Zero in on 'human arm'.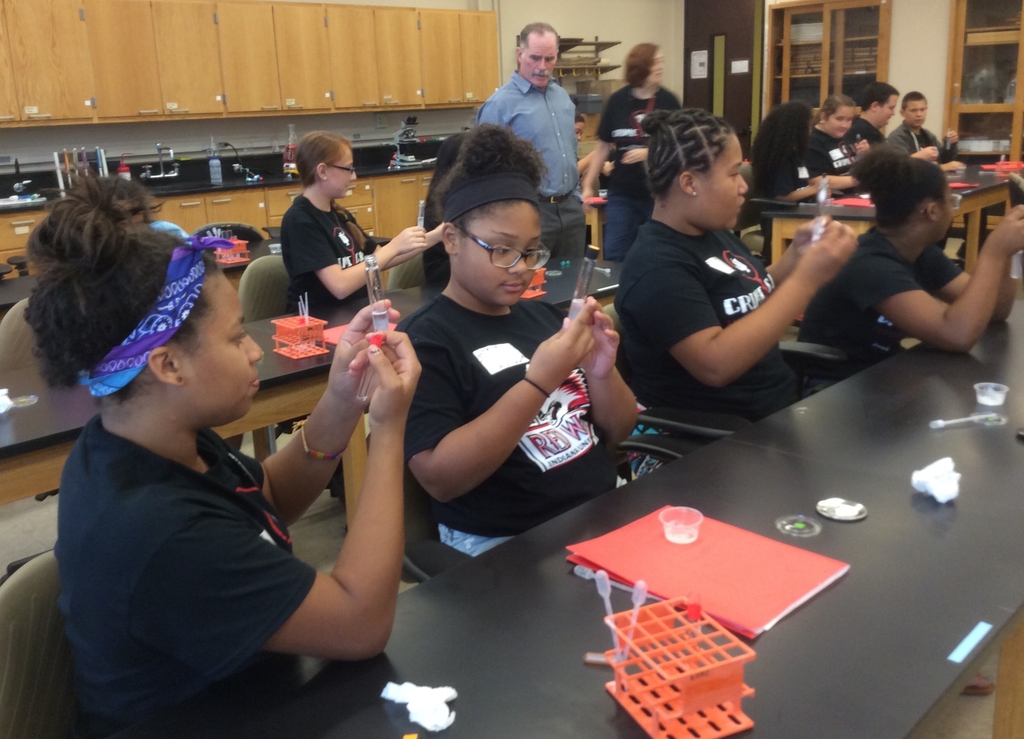
Zeroed in: left=865, top=212, right=1023, bottom=357.
